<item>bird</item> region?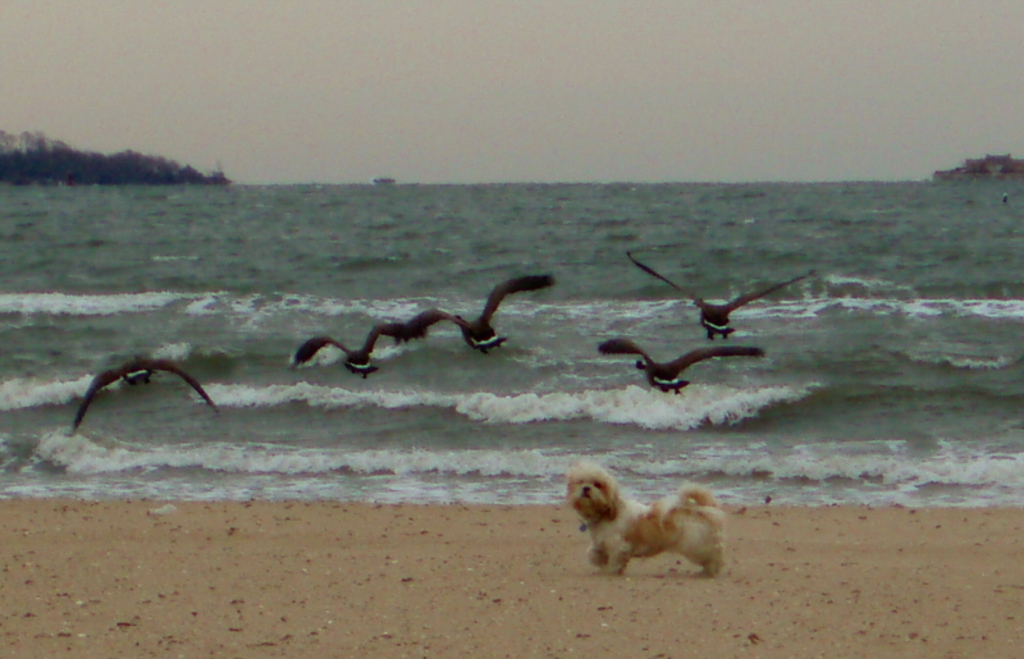
(595,337,772,402)
